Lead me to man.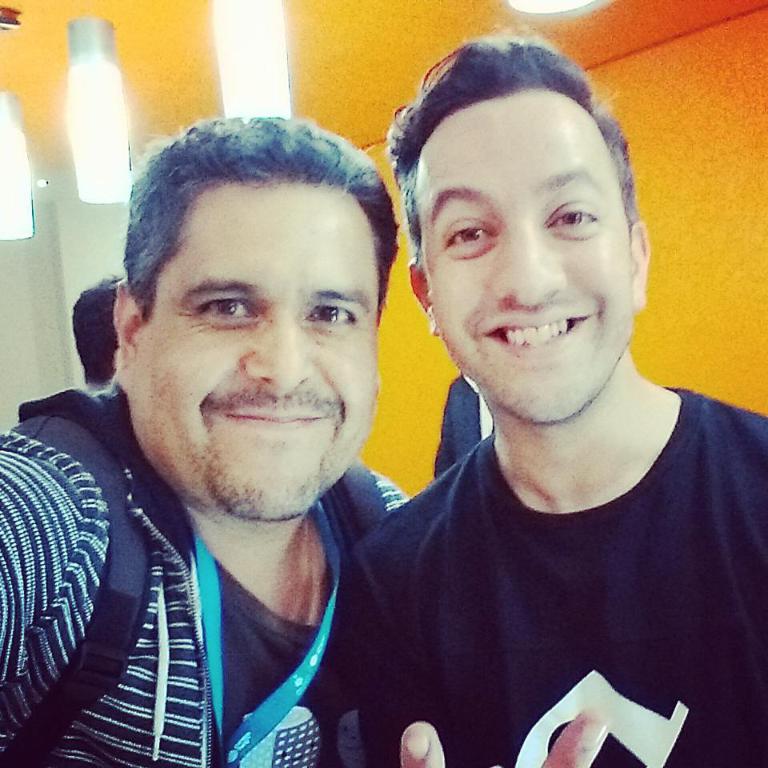
Lead to 68/274/126/402.
